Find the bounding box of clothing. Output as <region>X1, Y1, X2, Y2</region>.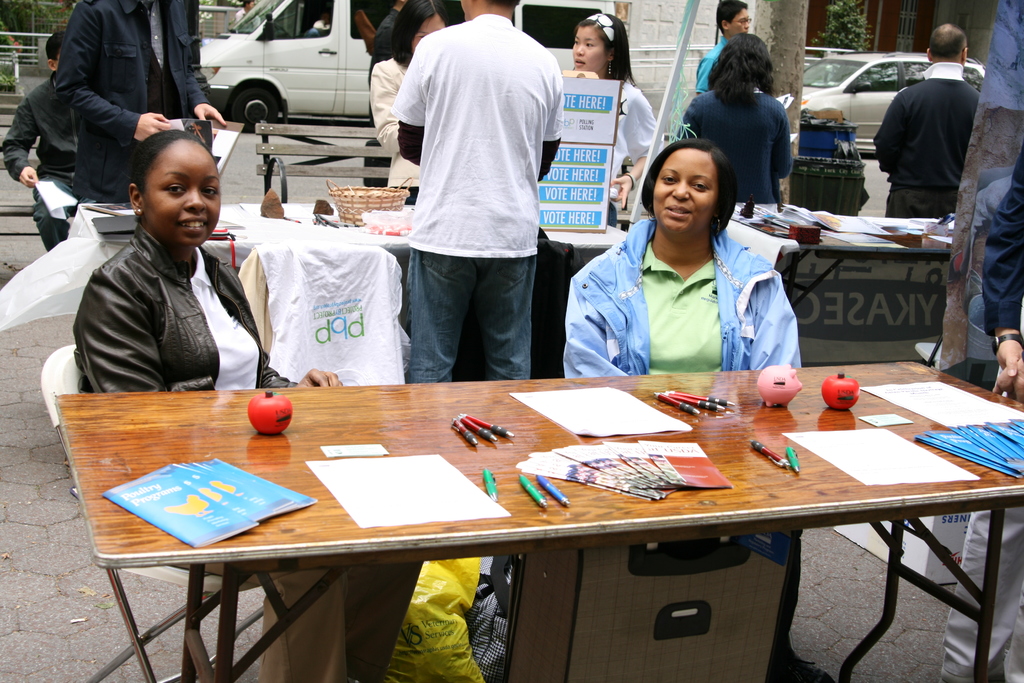
<region>68, 222, 419, 682</region>.
